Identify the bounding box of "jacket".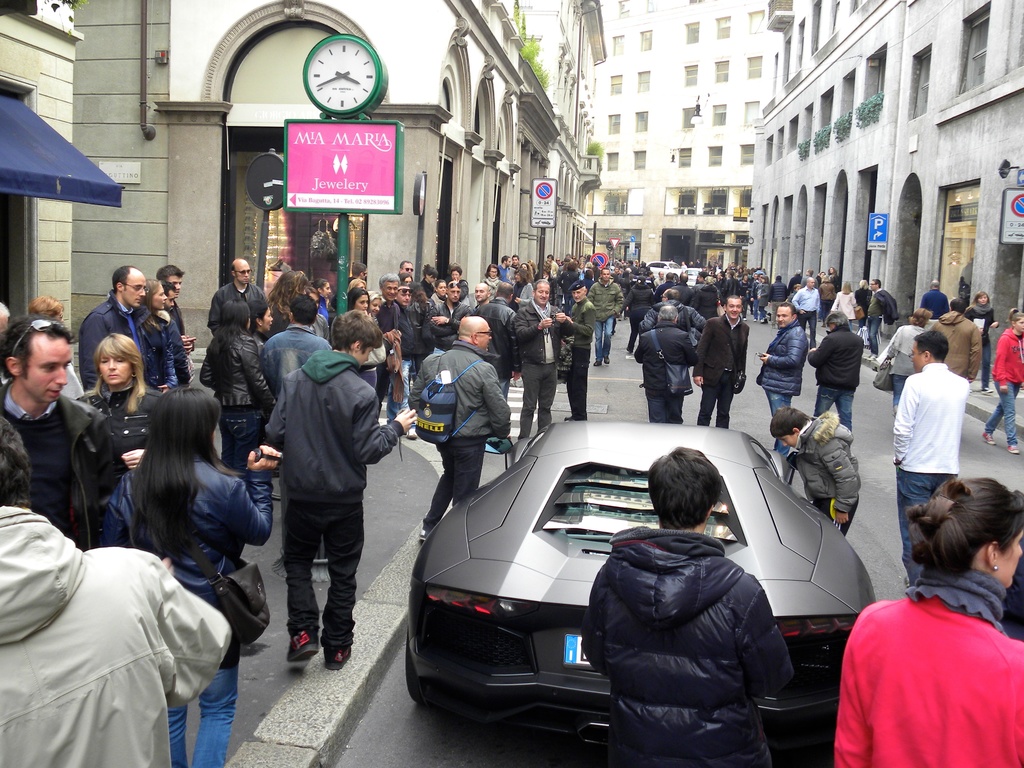
box(259, 363, 412, 492).
